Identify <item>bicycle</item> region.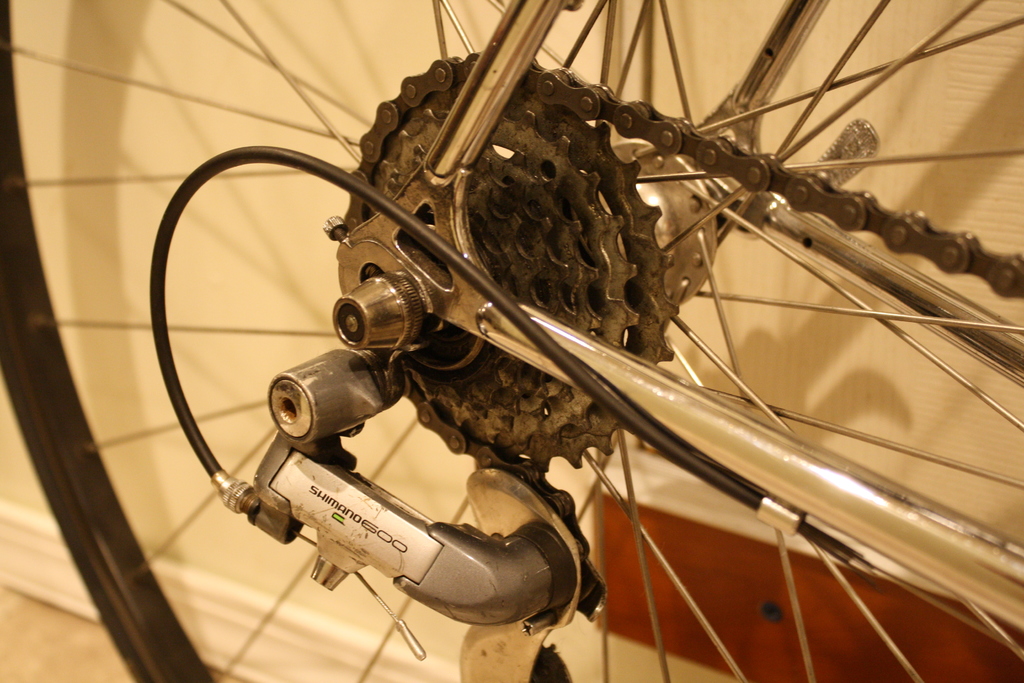
Region: <box>0,0,1023,682</box>.
